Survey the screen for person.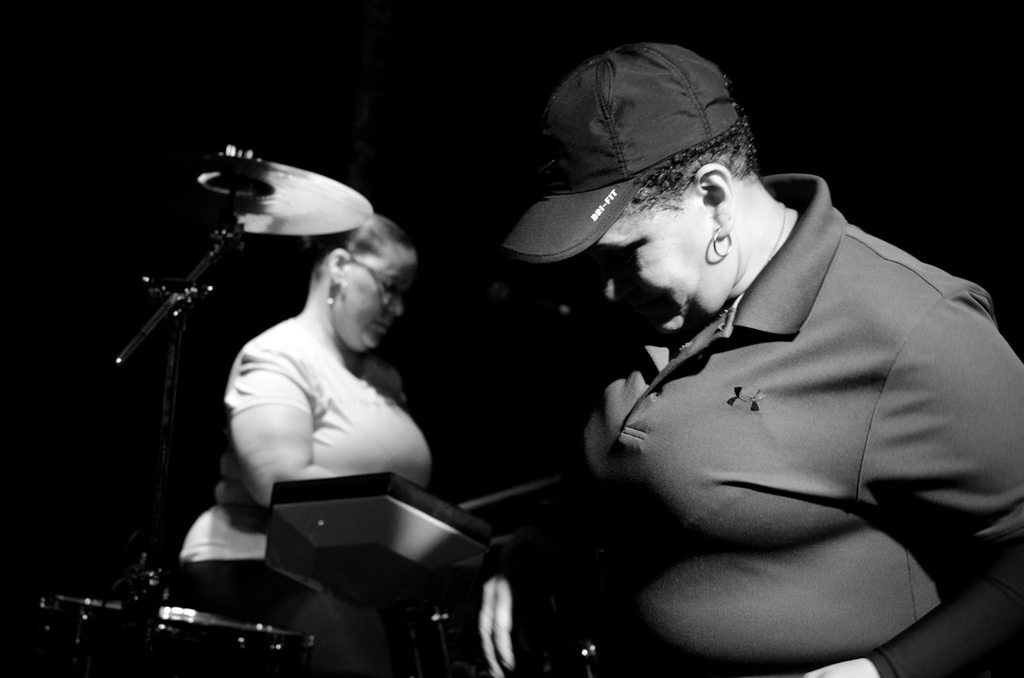
Survey found: 472, 39, 1023, 677.
